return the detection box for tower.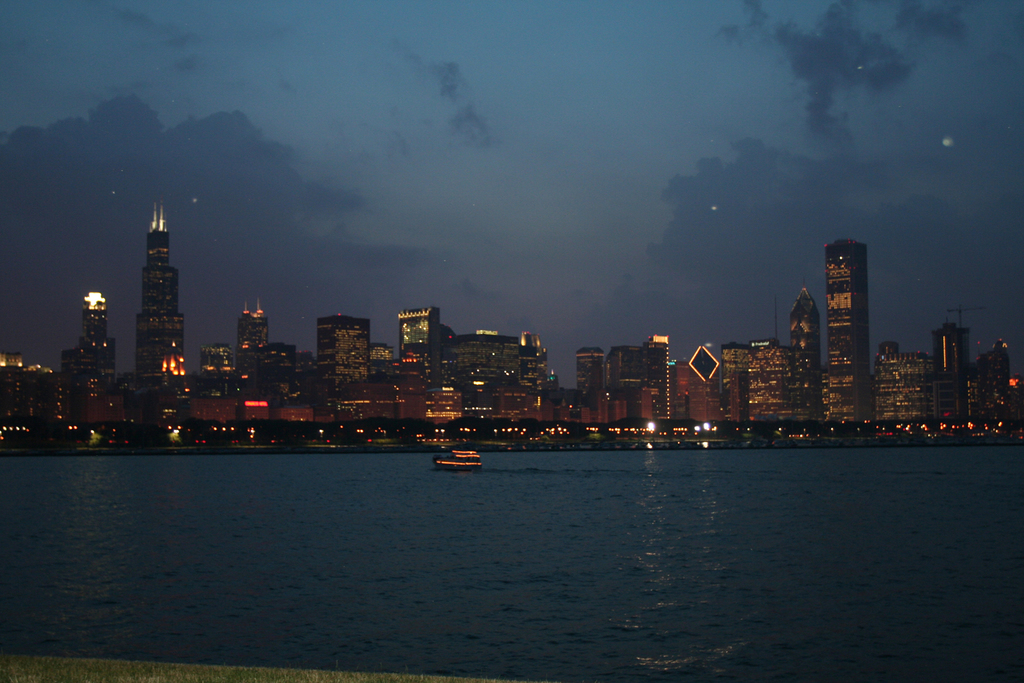
rect(789, 279, 819, 421).
